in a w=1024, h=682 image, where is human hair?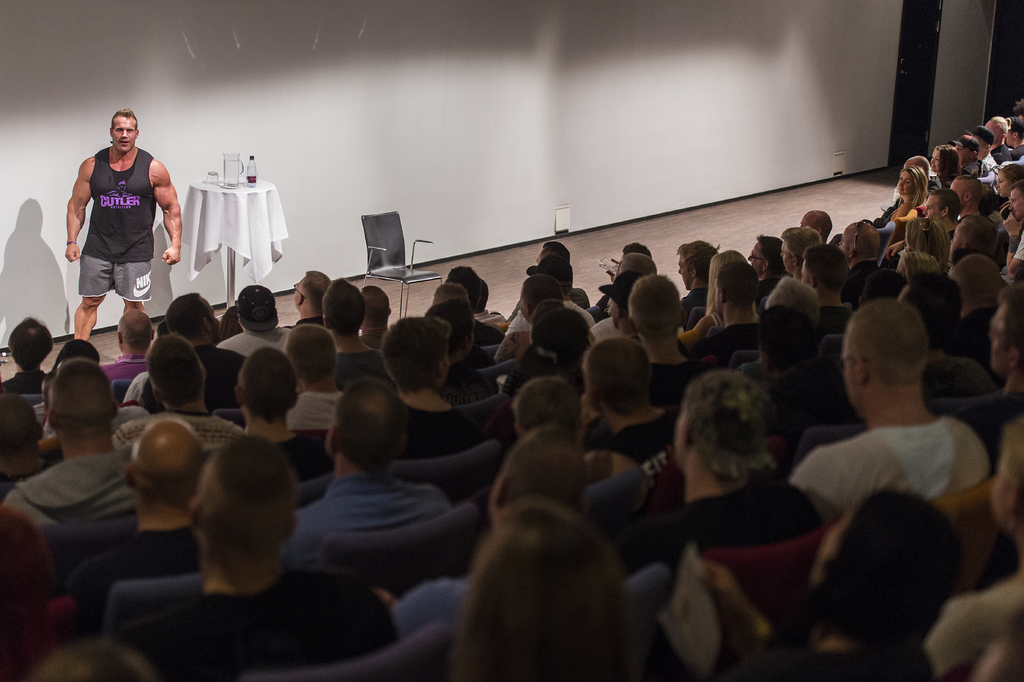
{"x1": 460, "y1": 429, "x2": 588, "y2": 515}.
